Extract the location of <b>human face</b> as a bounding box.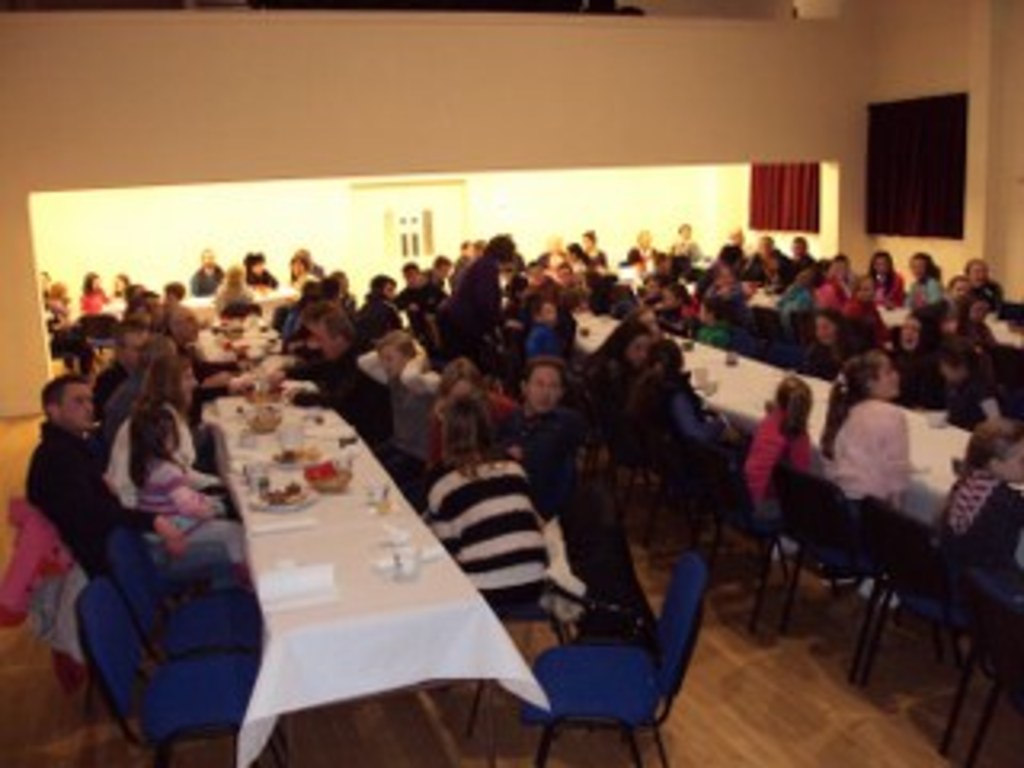
x1=464, y1=243, x2=483, y2=262.
